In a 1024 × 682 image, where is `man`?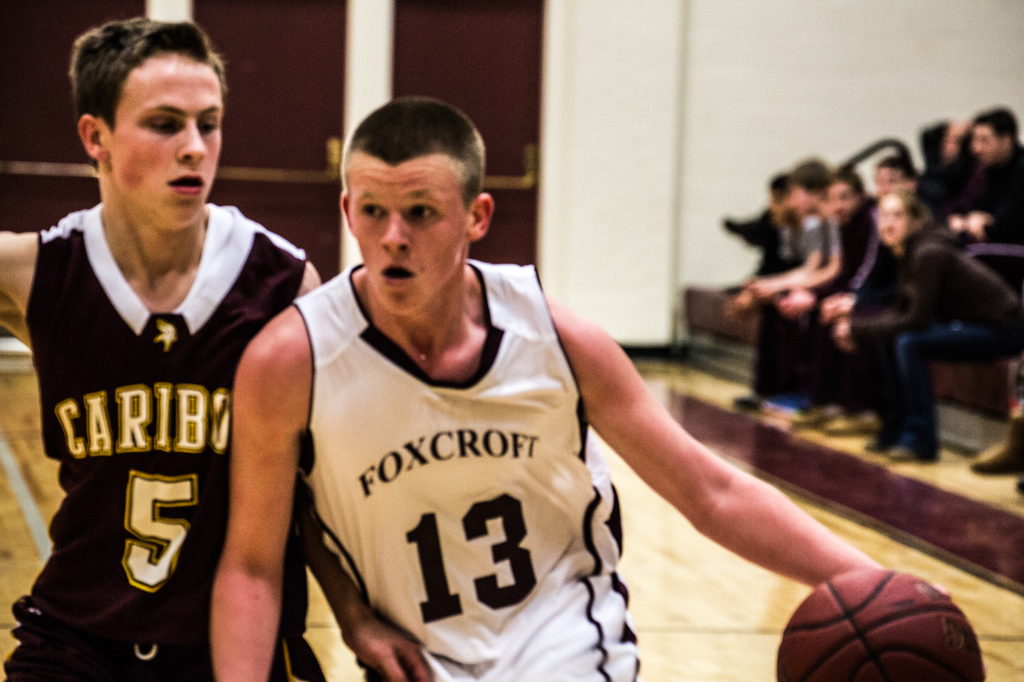
x1=178, y1=87, x2=924, y2=681.
